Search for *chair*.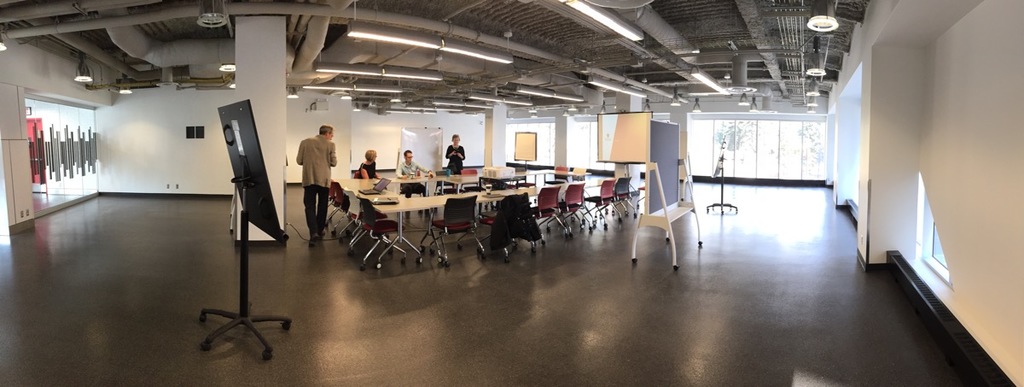
Found at [x1=585, y1=179, x2=621, y2=230].
